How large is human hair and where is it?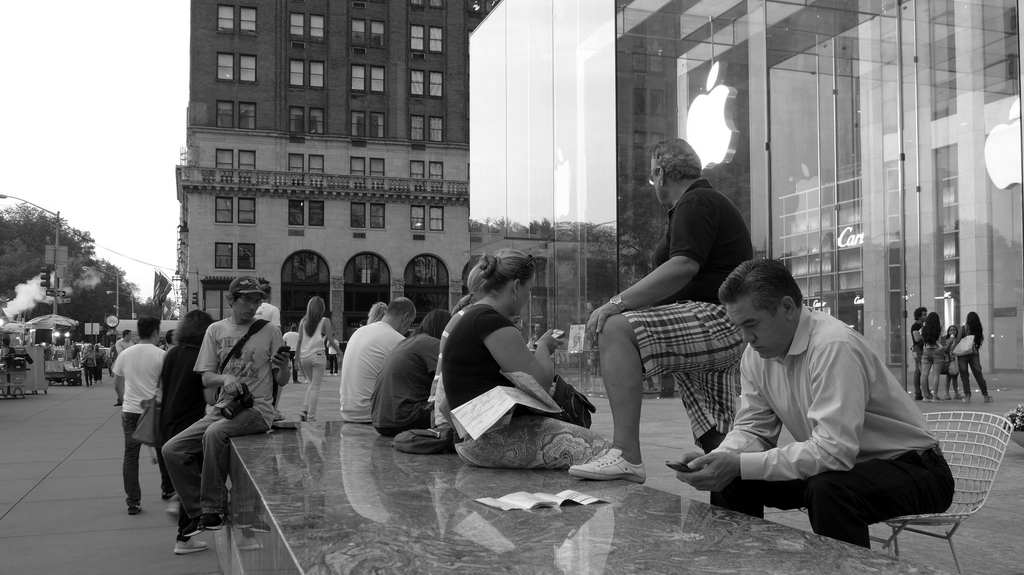
Bounding box: [451, 264, 490, 317].
